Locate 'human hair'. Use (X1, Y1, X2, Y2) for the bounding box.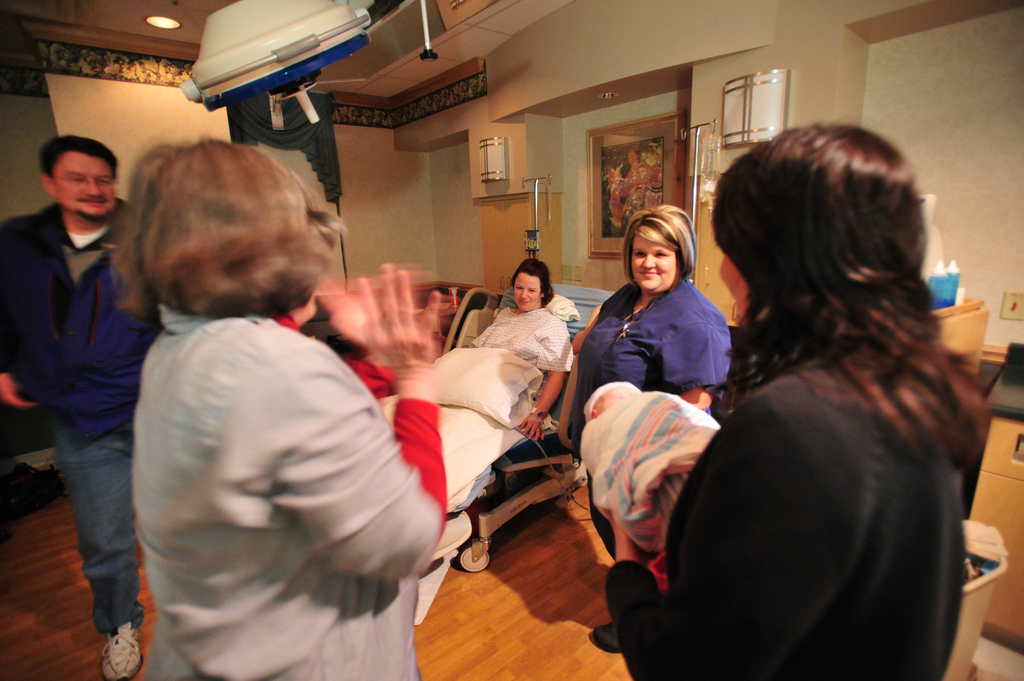
(511, 256, 556, 308).
